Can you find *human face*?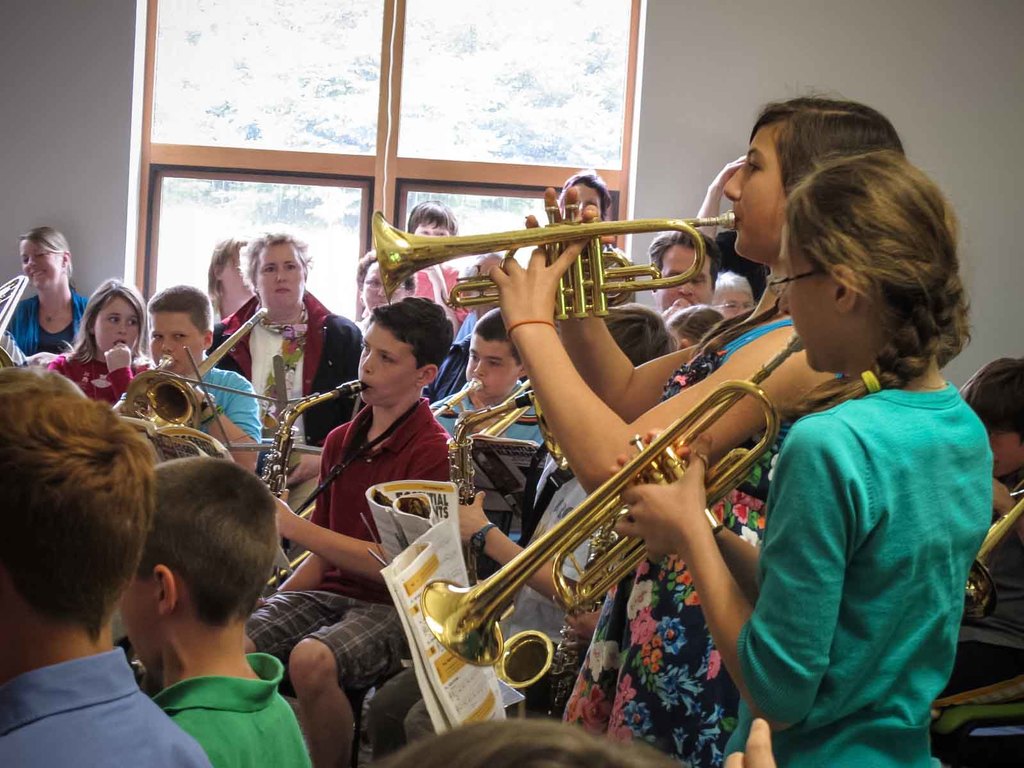
Yes, bounding box: BBox(218, 257, 255, 299).
